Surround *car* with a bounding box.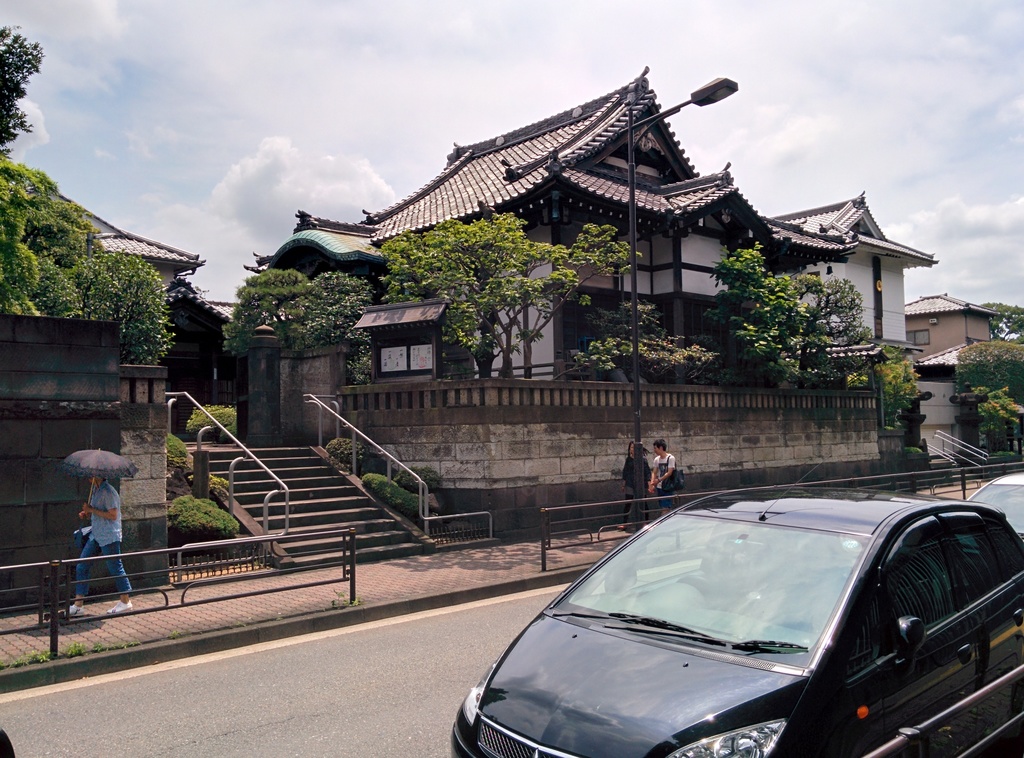
bbox(453, 487, 1023, 757).
